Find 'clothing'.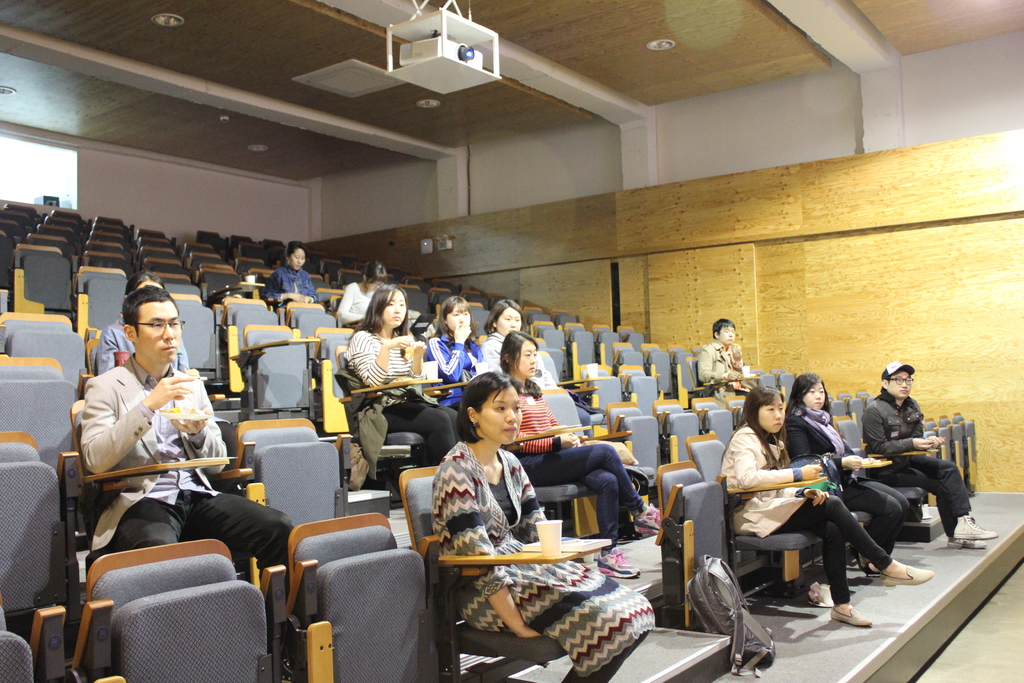
[x1=77, y1=351, x2=294, y2=564].
